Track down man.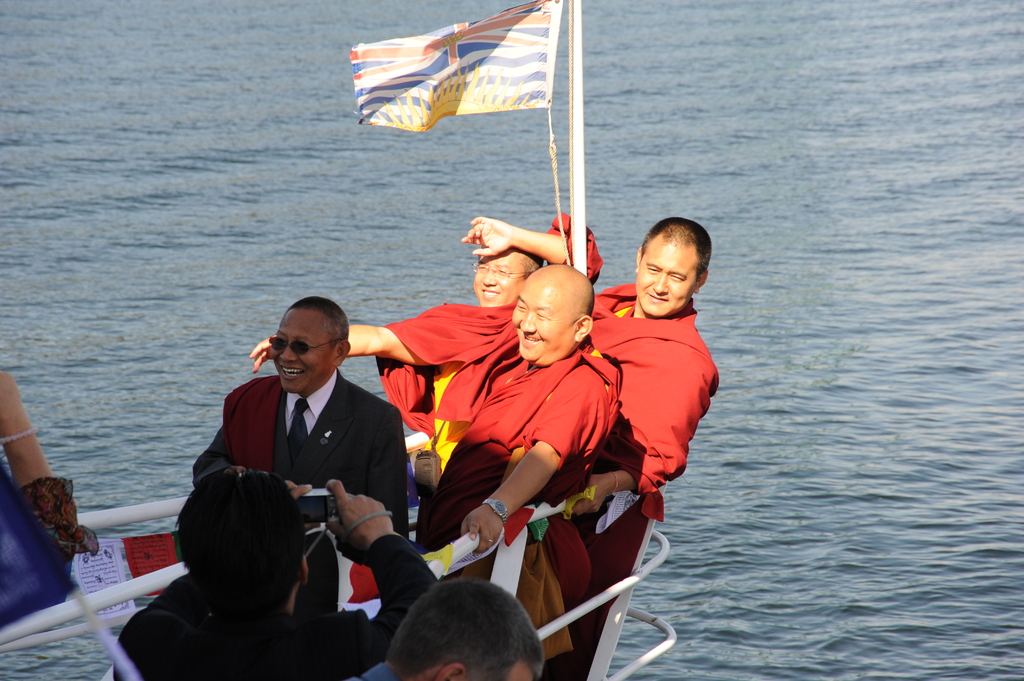
Tracked to <region>197, 296, 429, 565</region>.
